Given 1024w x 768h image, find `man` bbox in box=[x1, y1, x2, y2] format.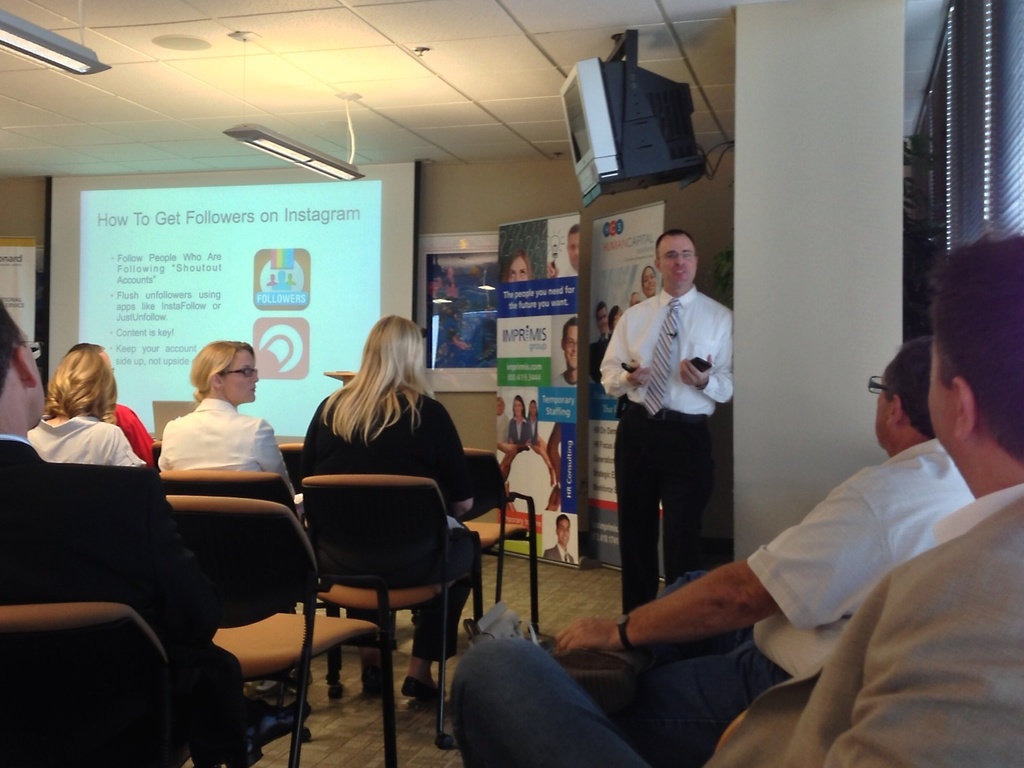
box=[544, 515, 575, 566].
